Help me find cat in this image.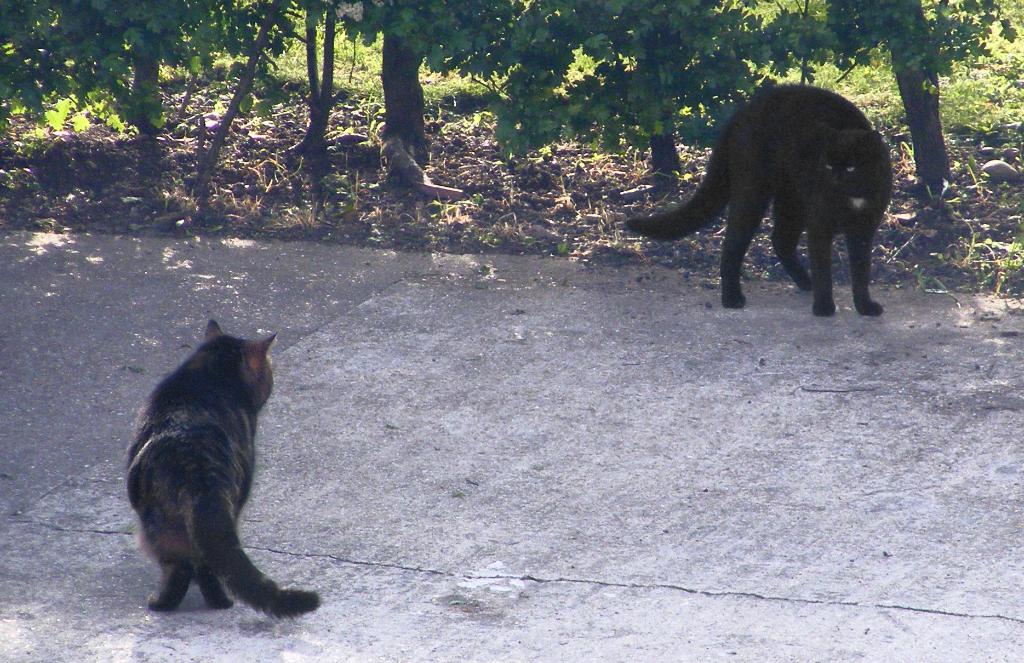
Found it: rect(620, 78, 894, 320).
